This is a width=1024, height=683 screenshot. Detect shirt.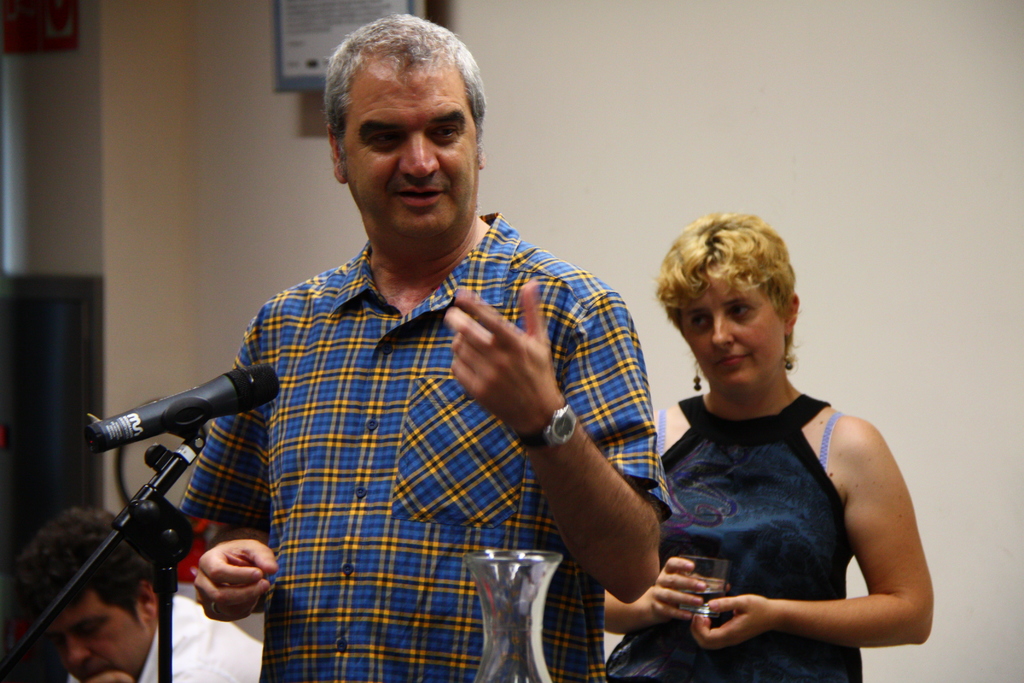
(198, 193, 586, 655).
